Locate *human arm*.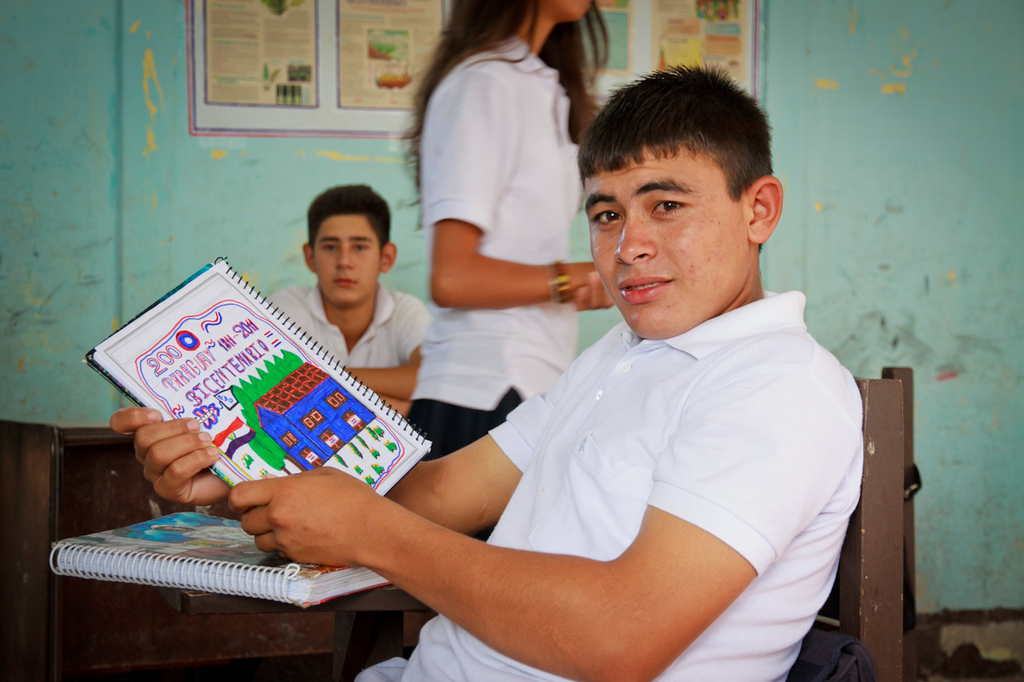
Bounding box: <box>430,47,618,320</box>.
